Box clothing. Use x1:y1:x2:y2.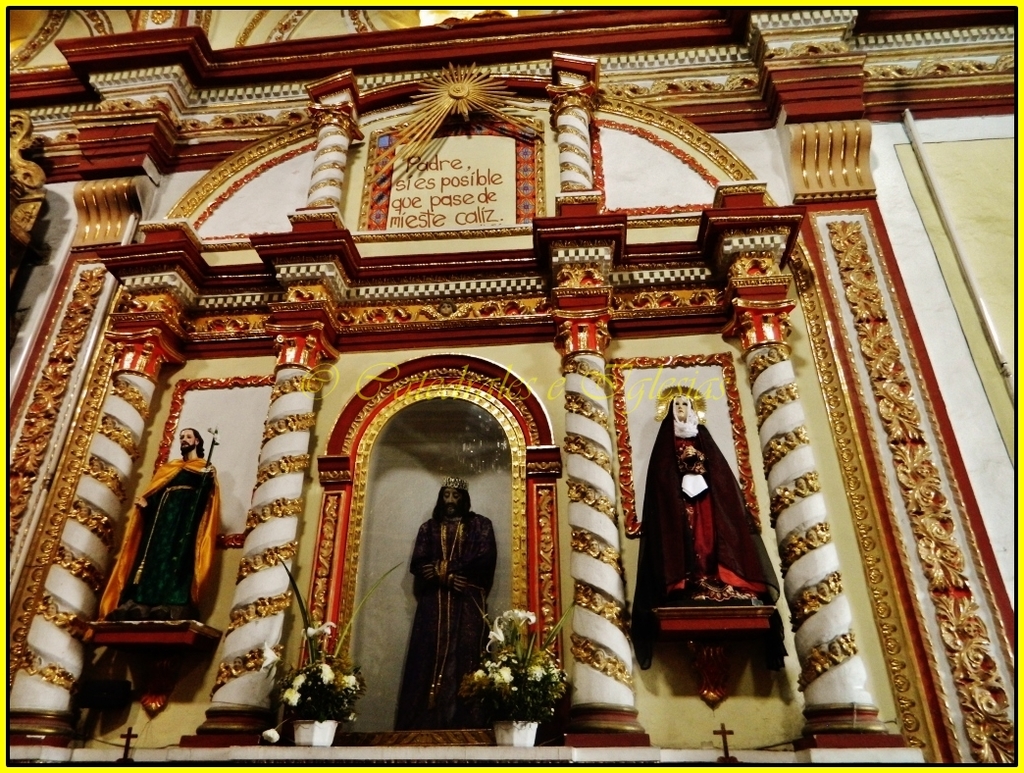
629:392:791:671.
